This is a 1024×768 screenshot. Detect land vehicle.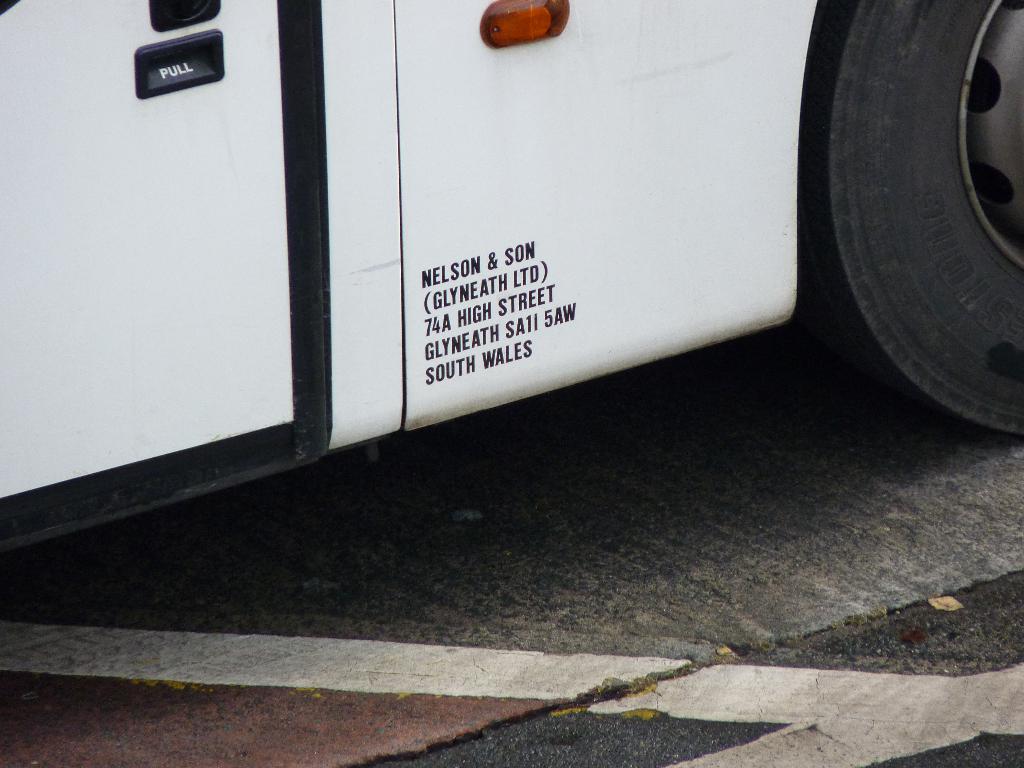
<box>30,24,976,583</box>.
